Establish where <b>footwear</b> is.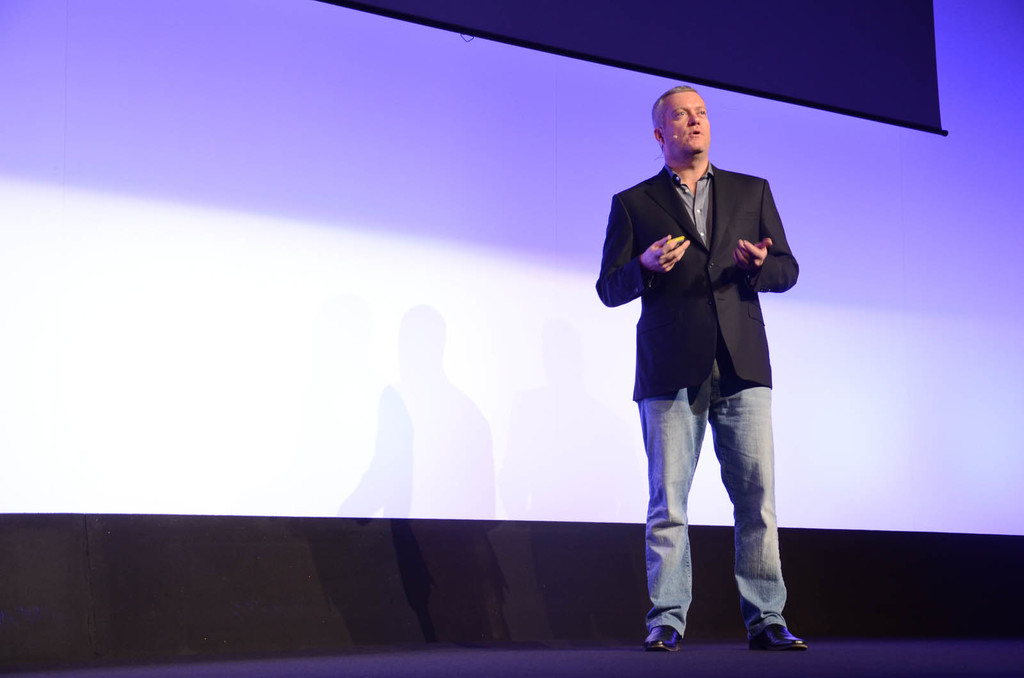
Established at x1=650 y1=620 x2=678 y2=647.
